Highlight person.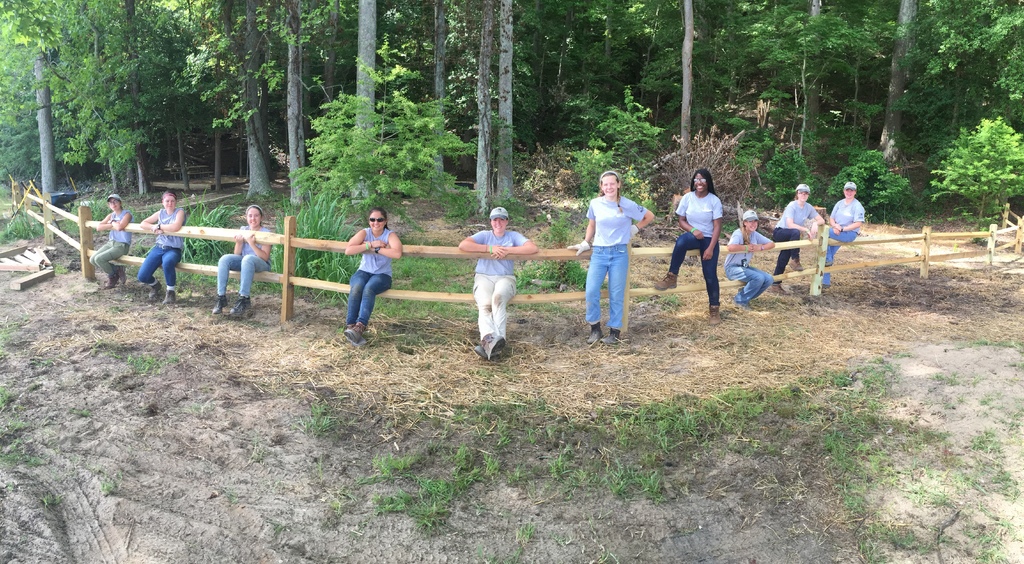
Highlighted region: 714,205,786,312.
